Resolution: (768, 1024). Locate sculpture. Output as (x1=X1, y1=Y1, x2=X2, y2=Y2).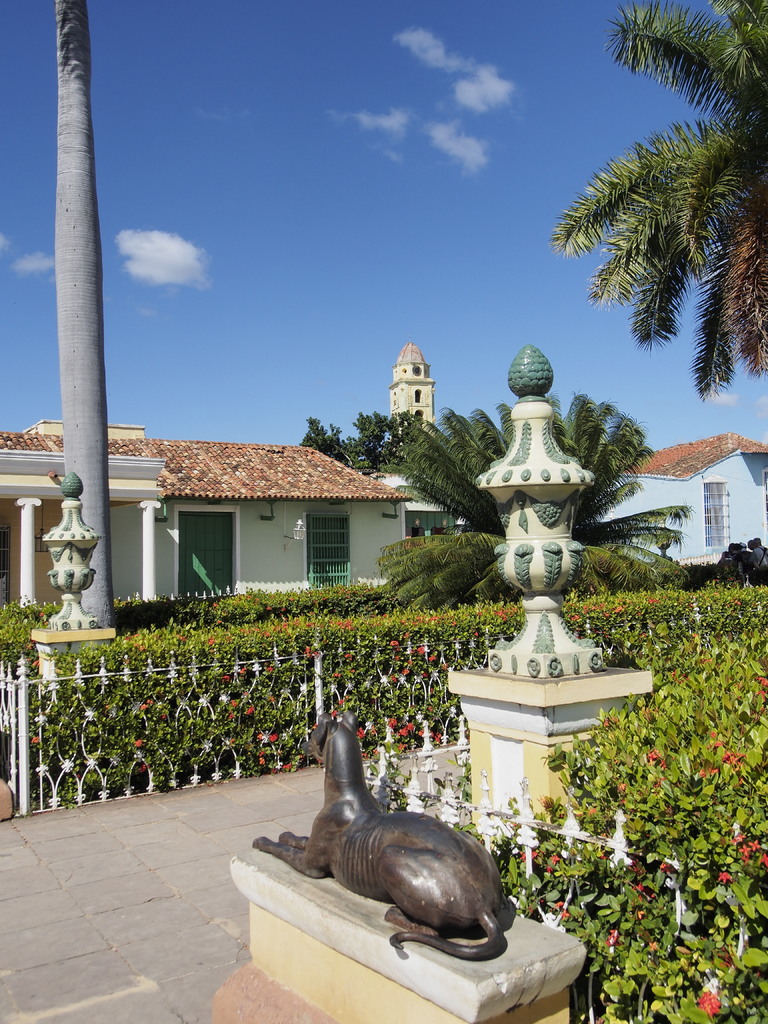
(x1=269, y1=708, x2=564, y2=973).
